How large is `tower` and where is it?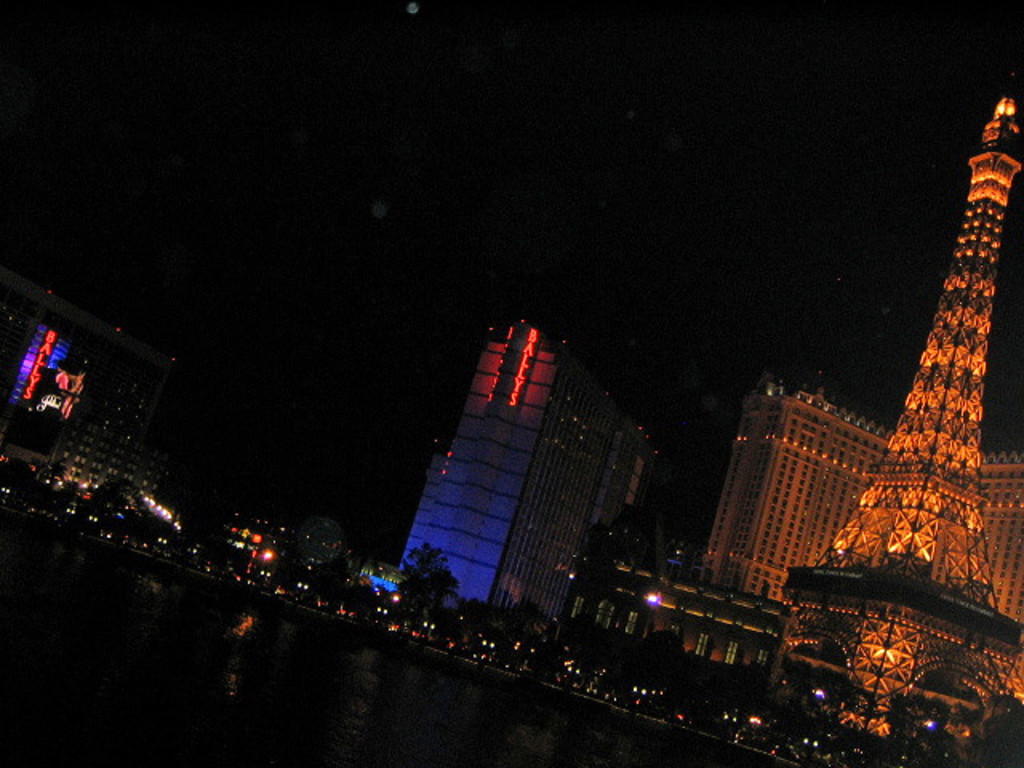
Bounding box: 694,368,1022,698.
